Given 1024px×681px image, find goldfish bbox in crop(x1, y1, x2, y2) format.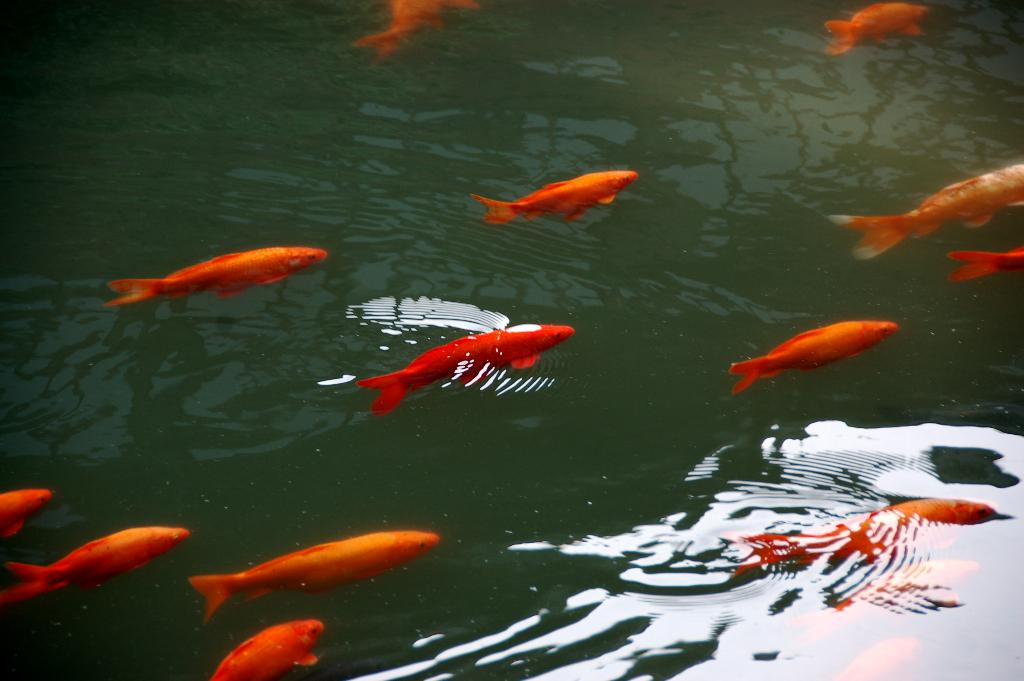
crop(828, 158, 1023, 262).
